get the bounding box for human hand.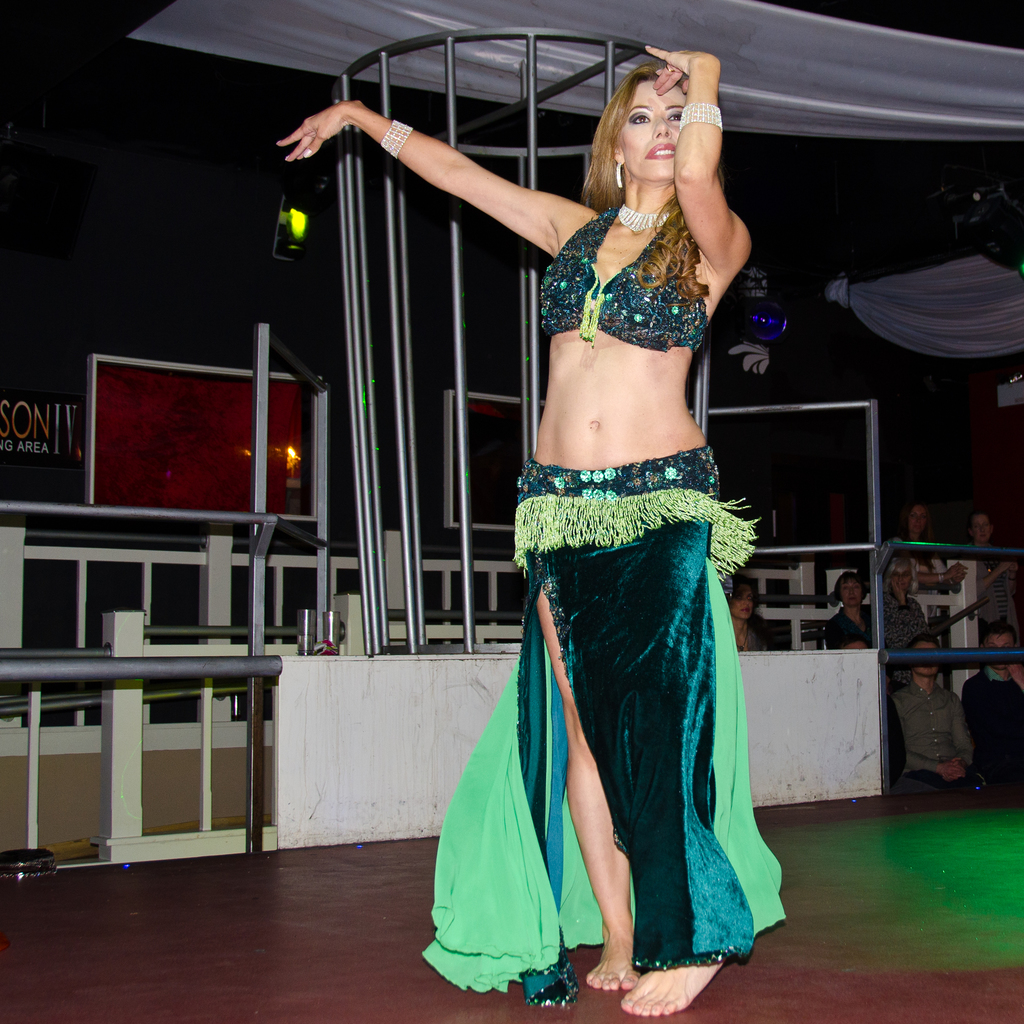
{"left": 273, "top": 102, "right": 360, "bottom": 165}.
